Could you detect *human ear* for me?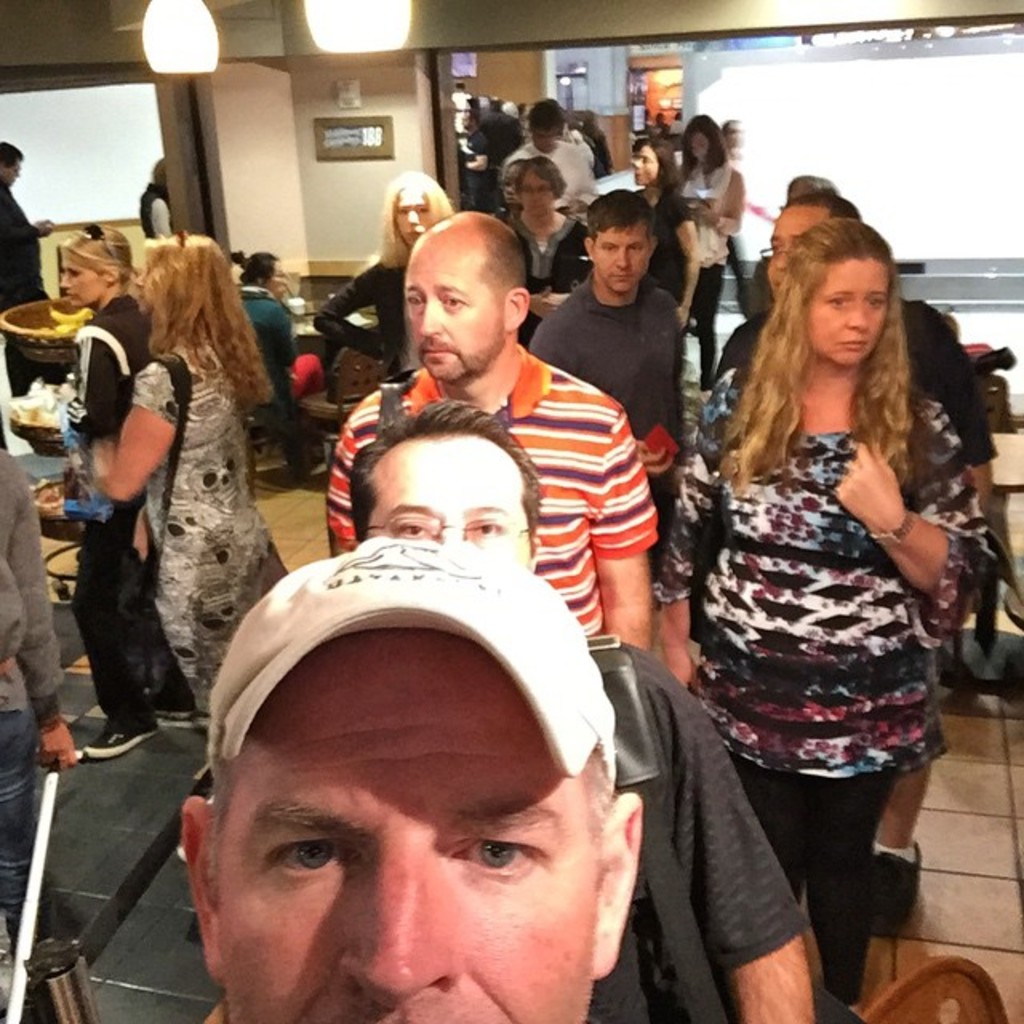
Detection result: [x1=650, y1=237, x2=658, y2=258].
